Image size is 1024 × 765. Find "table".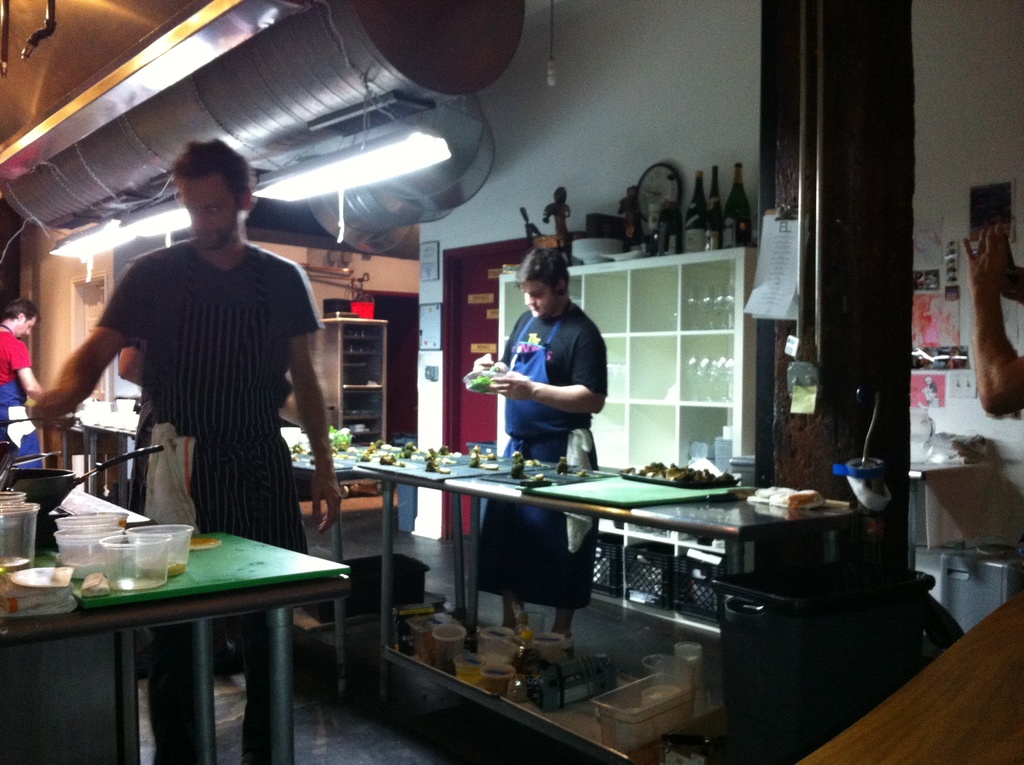
crop(290, 440, 422, 481).
